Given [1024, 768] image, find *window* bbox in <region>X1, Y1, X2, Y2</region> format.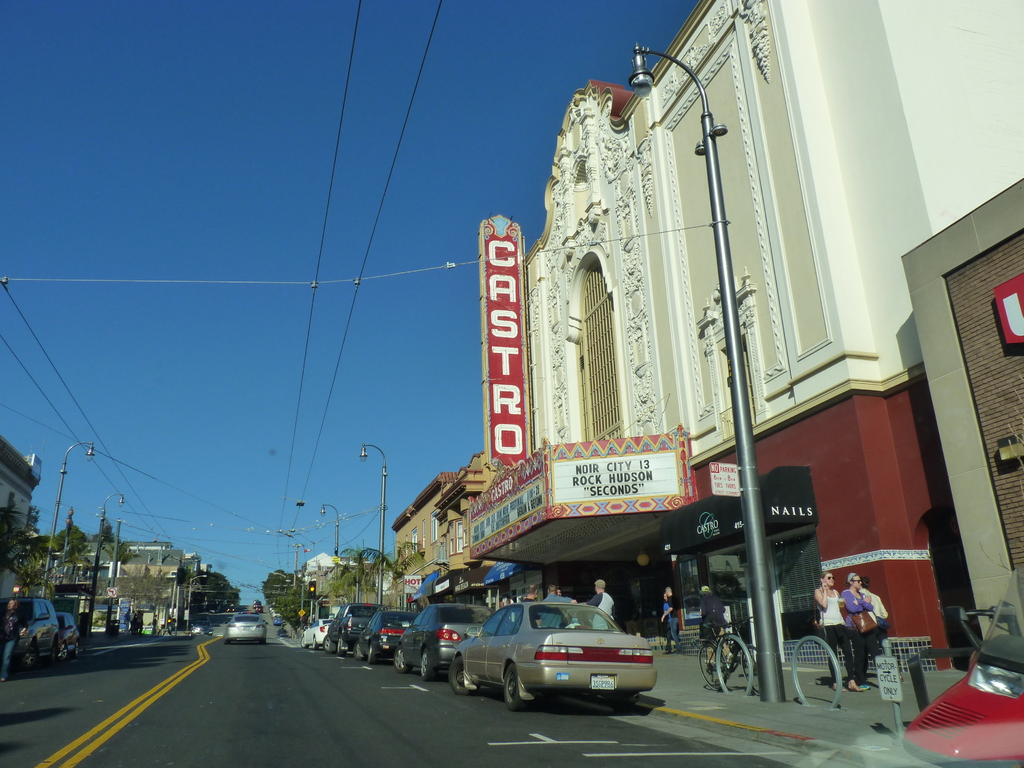
<region>409, 527, 417, 554</region>.
